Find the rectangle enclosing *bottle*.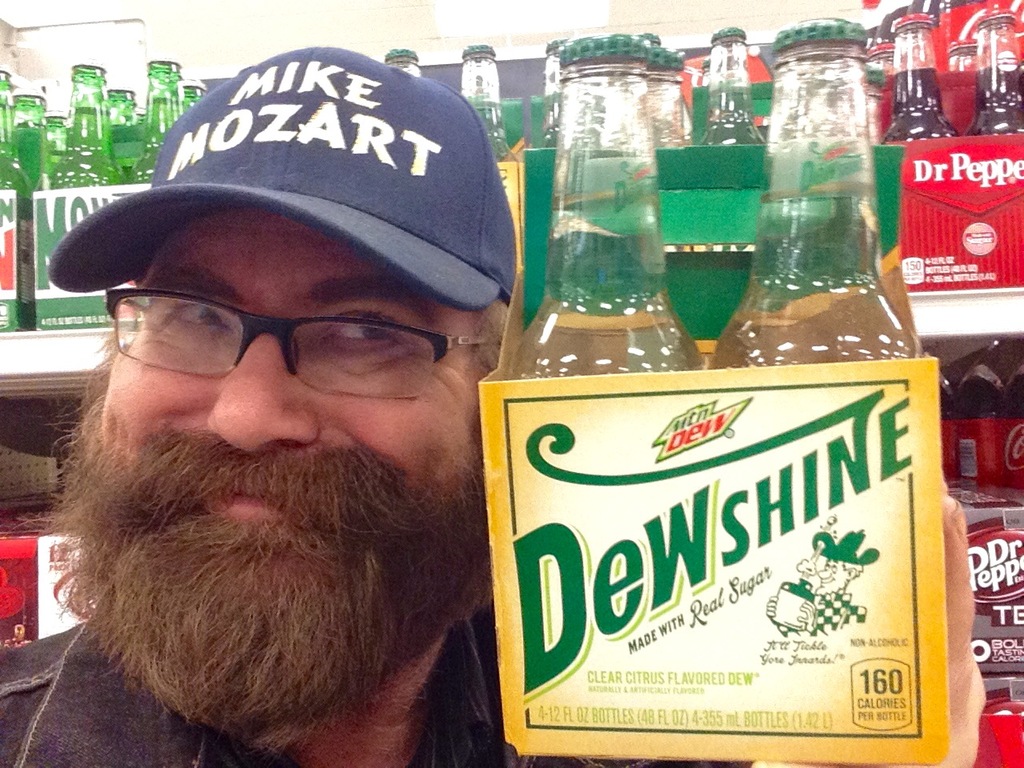
x1=646, y1=46, x2=693, y2=147.
